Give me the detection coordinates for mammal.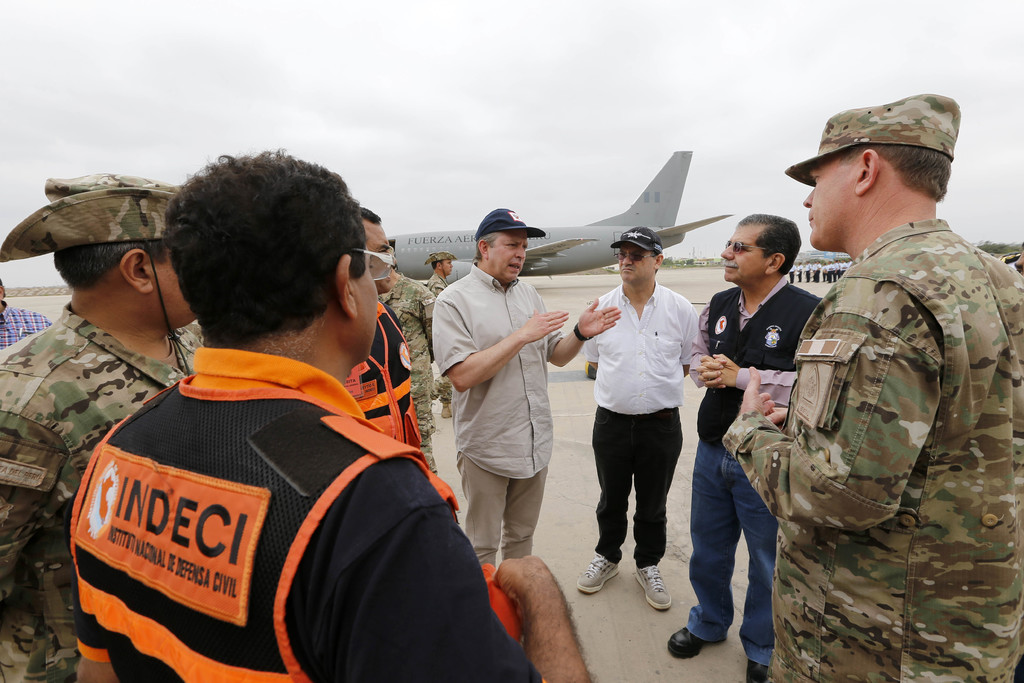
bbox(572, 224, 718, 621).
